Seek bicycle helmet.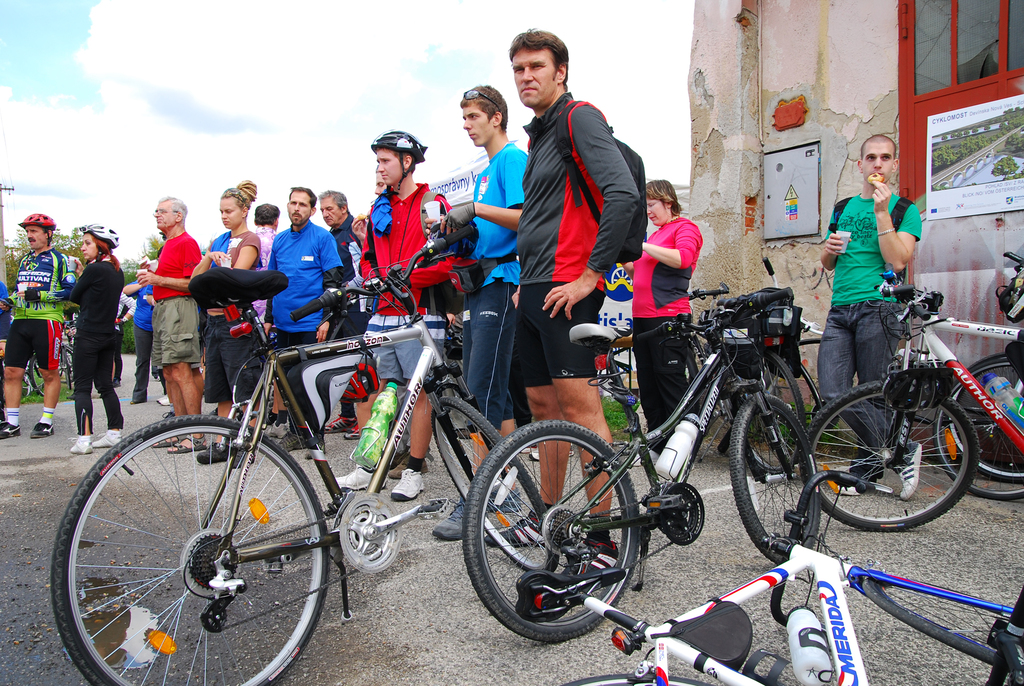
{"left": 21, "top": 216, "right": 54, "bottom": 231}.
